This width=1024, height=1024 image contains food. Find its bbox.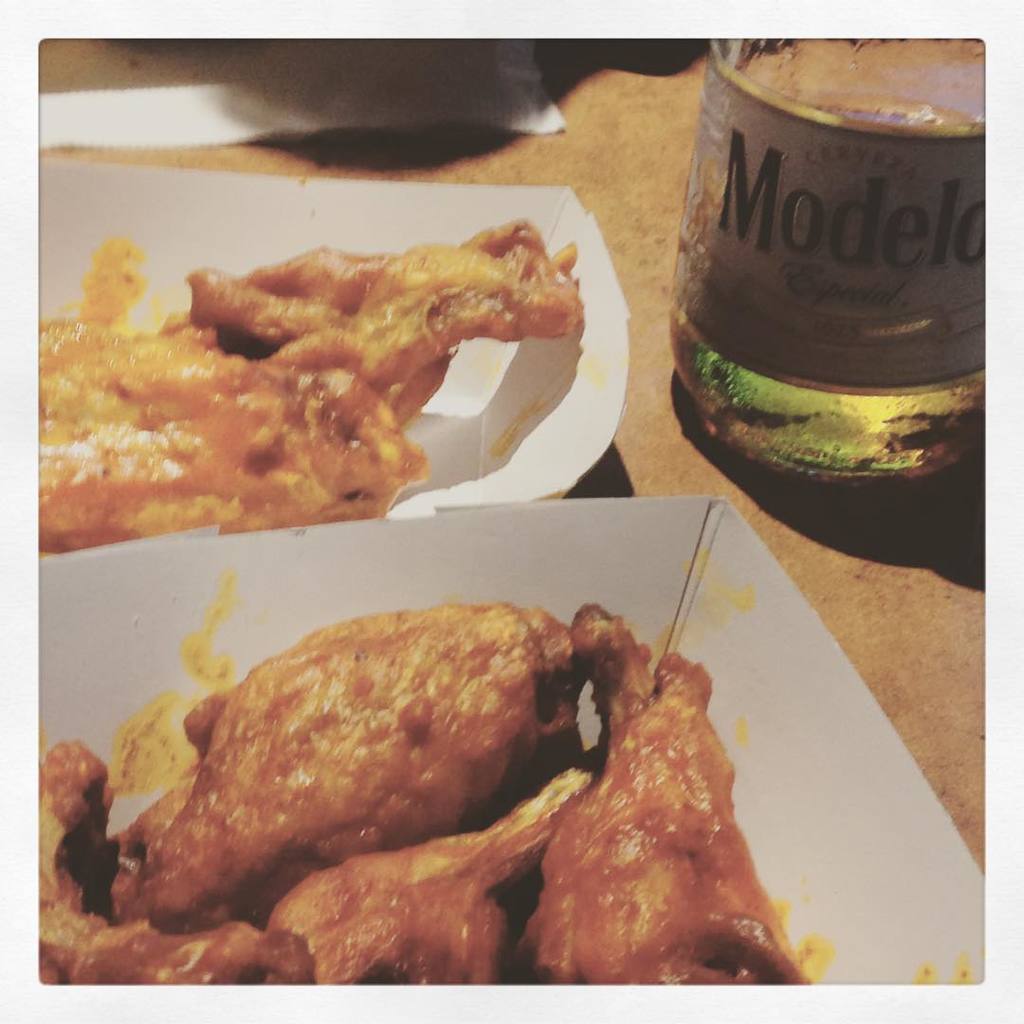
[30, 211, 585, 567].
